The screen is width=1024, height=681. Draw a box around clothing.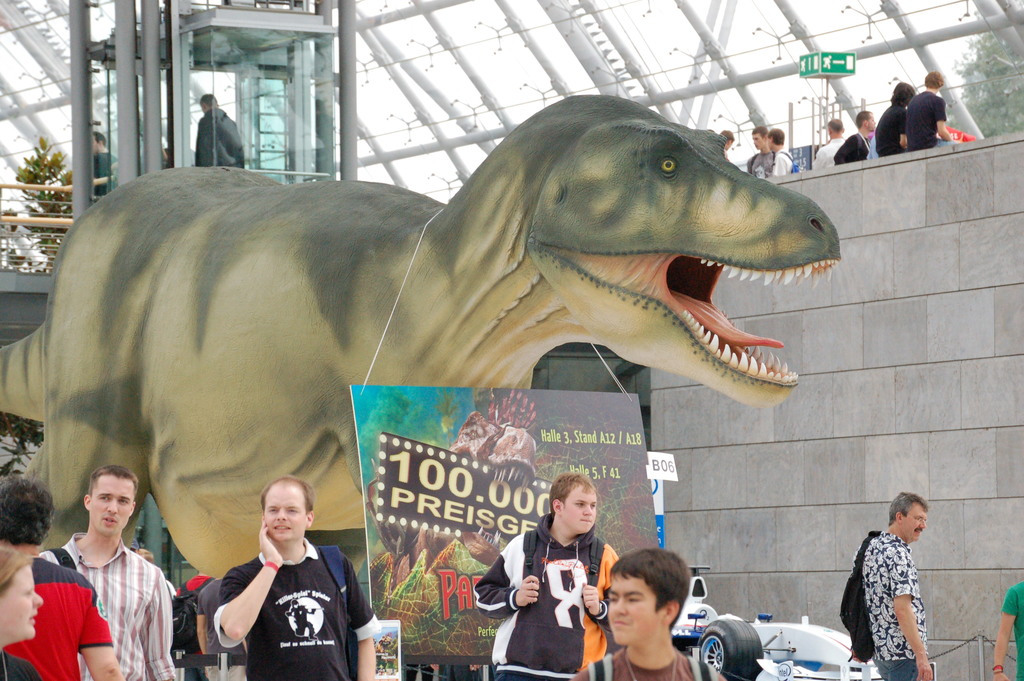
[left=477, top=513, right=619, bottom=680].
